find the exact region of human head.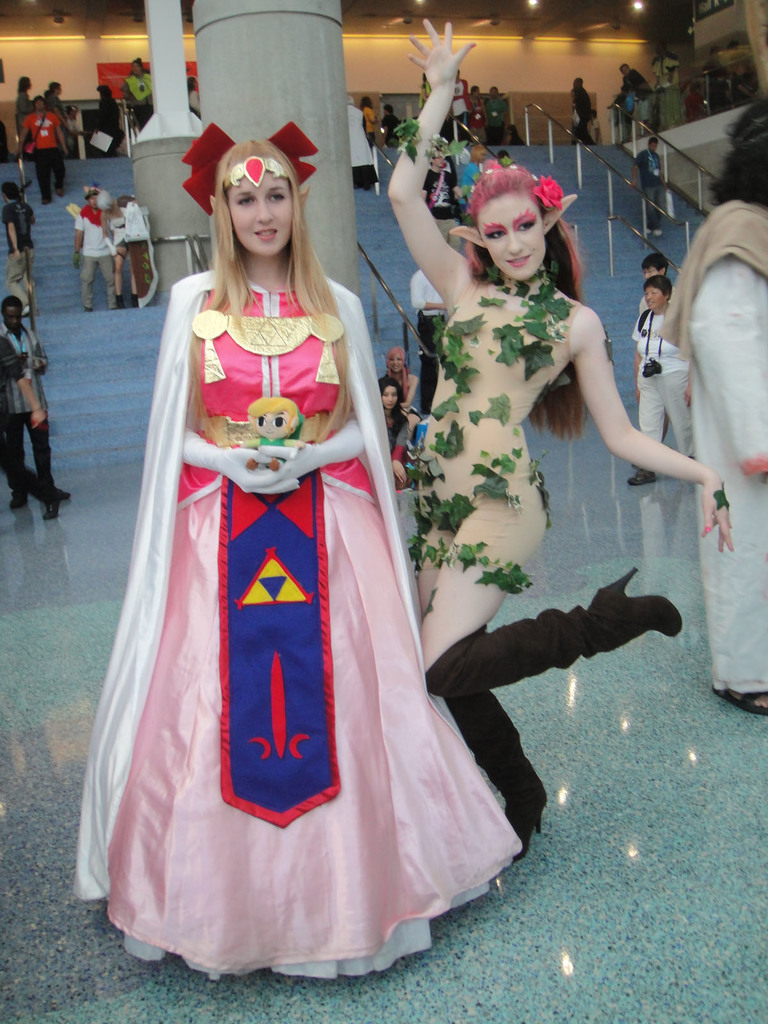
Exact region: [left=649, top=136, right=665, bottom=152].
